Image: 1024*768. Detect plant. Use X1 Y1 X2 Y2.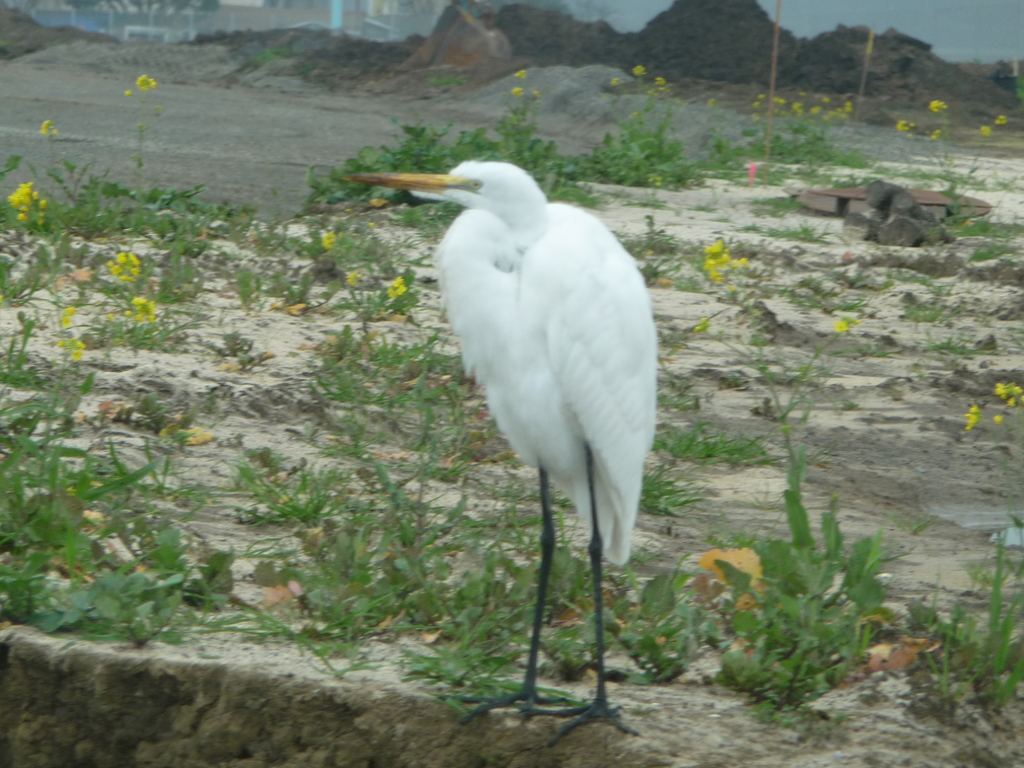
22 238 190 415.
